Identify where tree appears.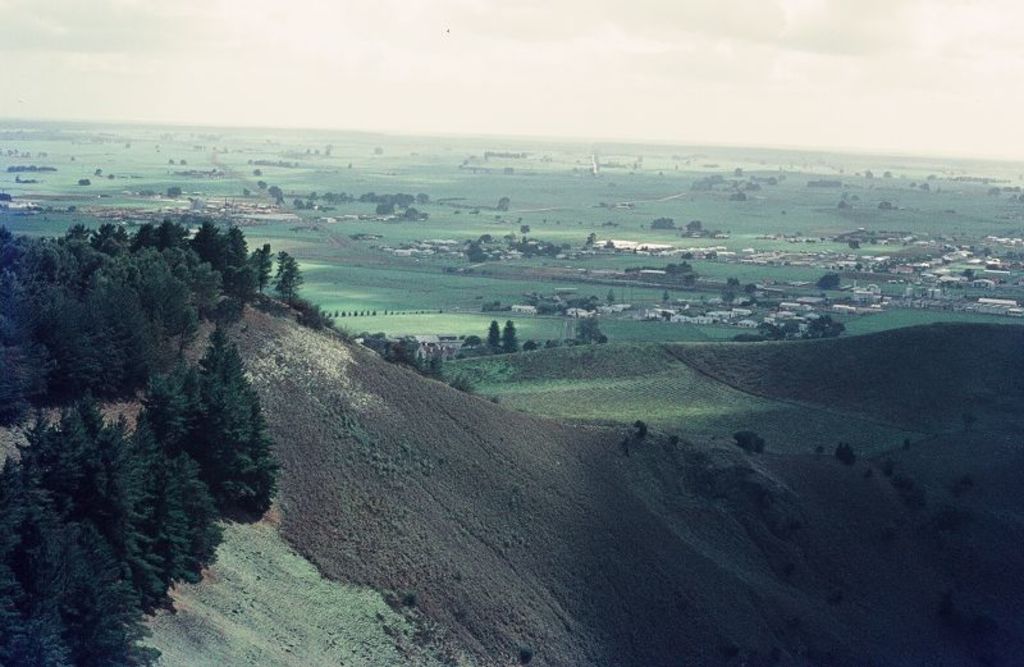
Appears at locate(736, 430, 758, 454).
